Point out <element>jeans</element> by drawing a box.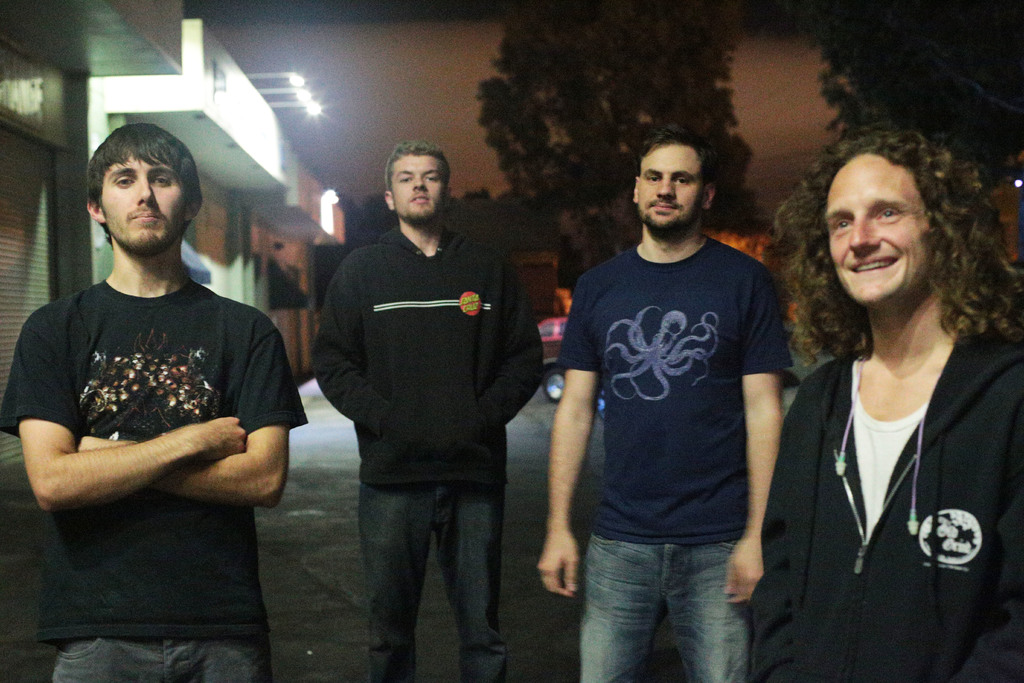
left=47, top=638, right=258, bottom=682.
